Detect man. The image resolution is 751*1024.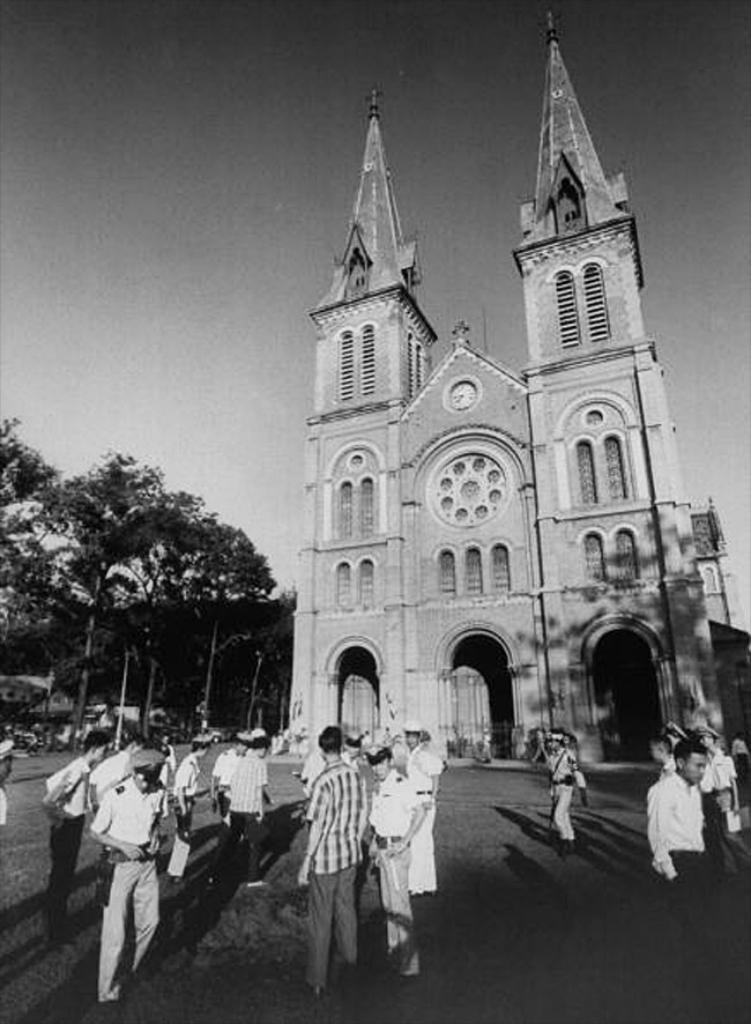
82 735 144 799.
